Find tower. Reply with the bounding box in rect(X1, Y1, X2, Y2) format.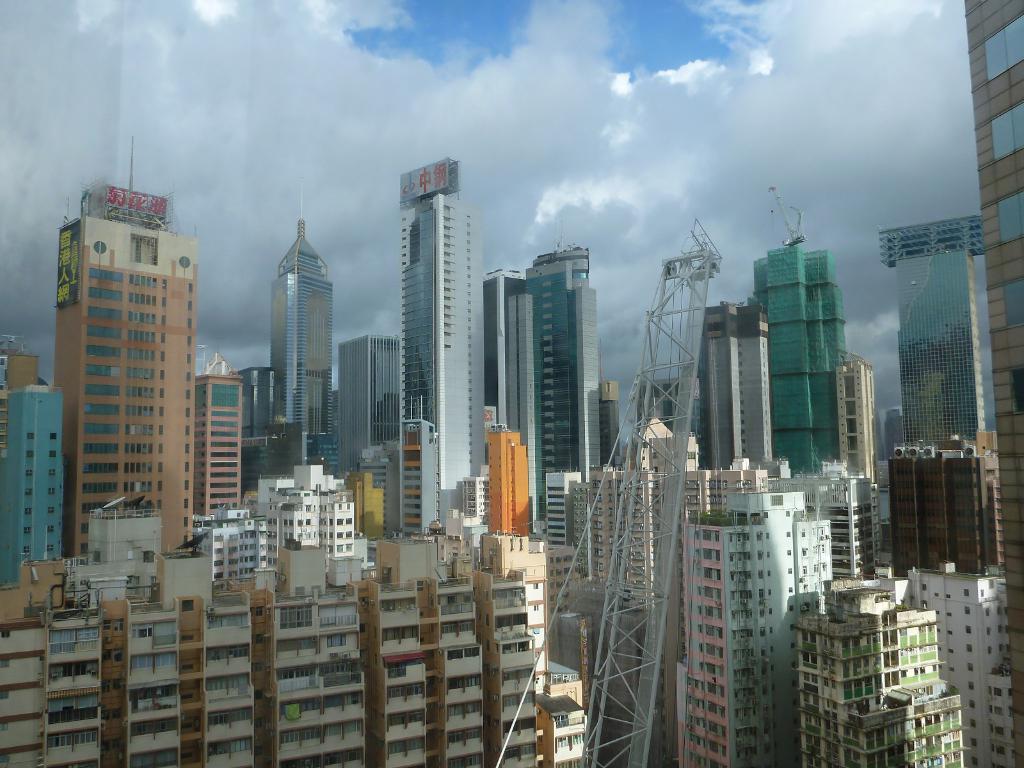
rect(0, 337, 44, 416).
